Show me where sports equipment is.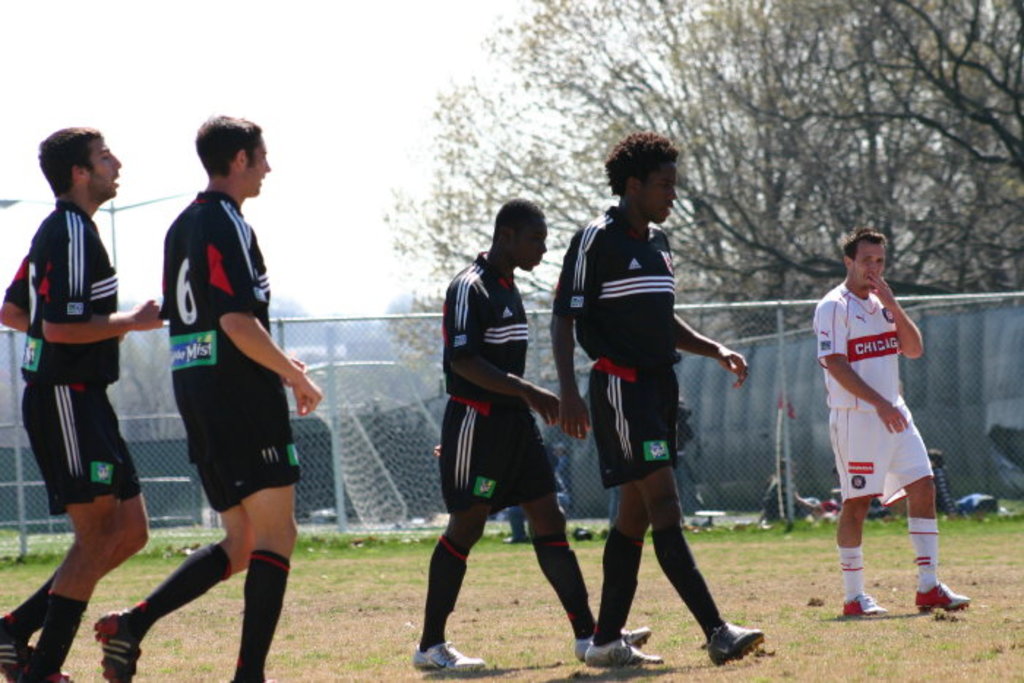
sports equipment is at pyautogui.locateOnScreen(92, 608, 140, 682).
